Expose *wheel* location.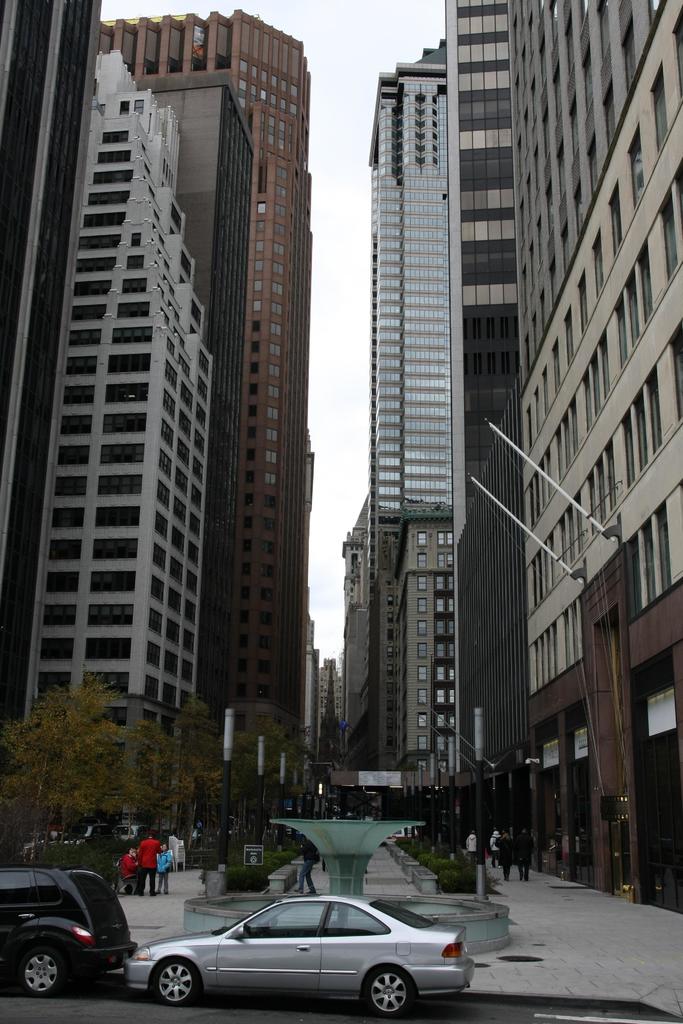
Exposed at x1=365 y1=969 x2=415 y2=1014.
